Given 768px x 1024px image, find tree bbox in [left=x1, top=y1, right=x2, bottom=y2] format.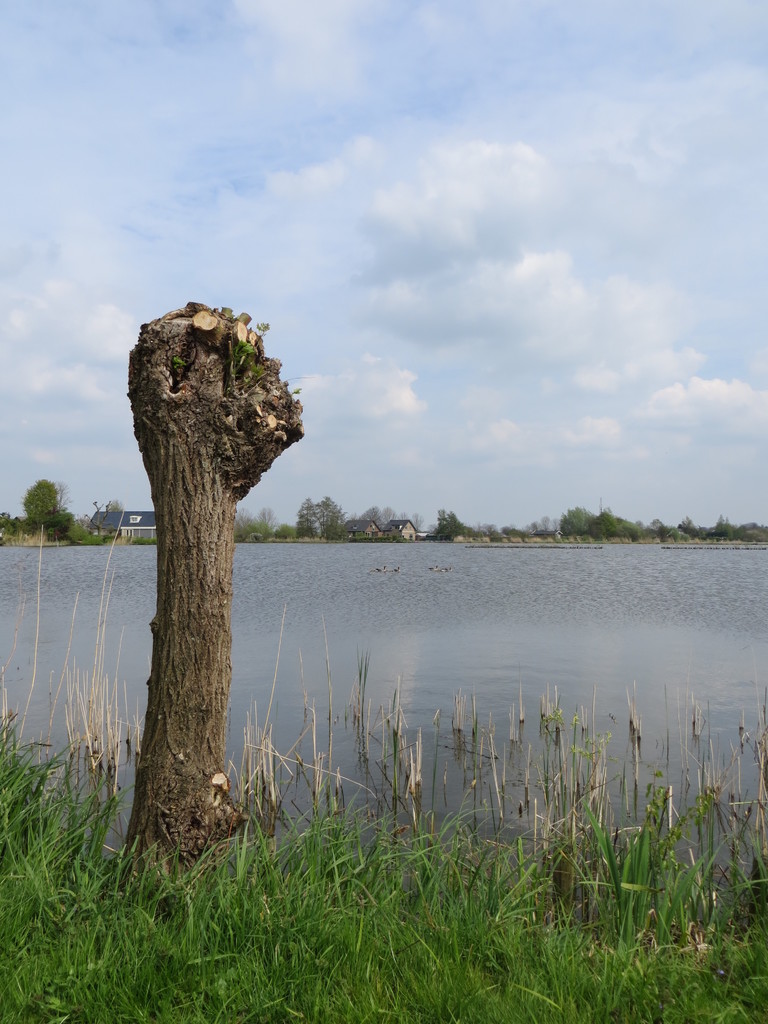
[left=296, top=494, right=322, bottom=536].
